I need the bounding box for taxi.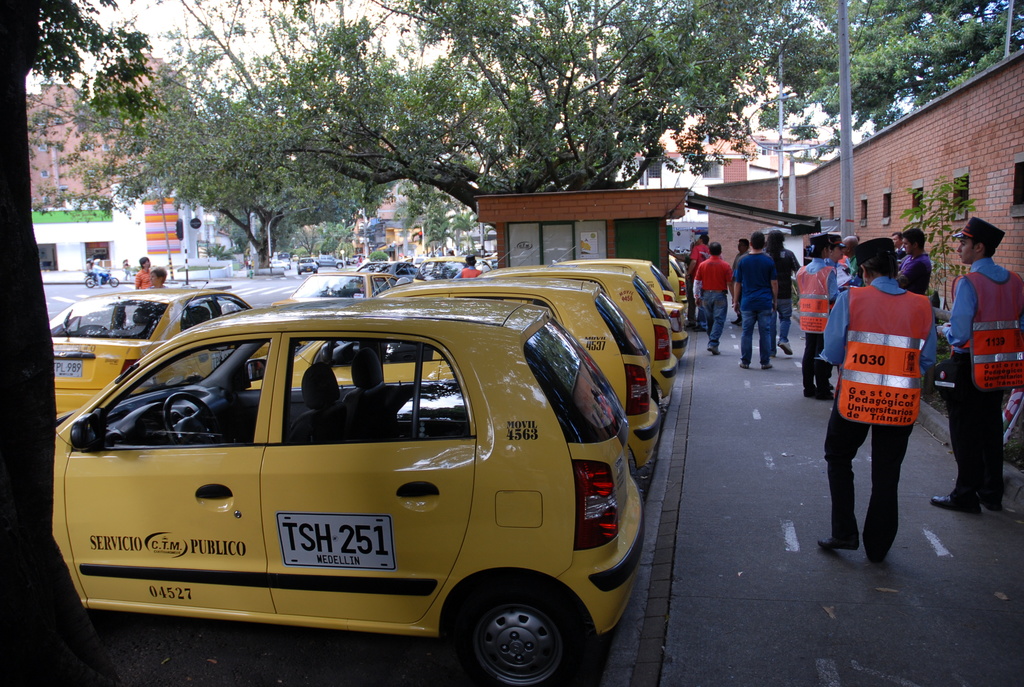
Here it is: bbox=(51, 287, 250, 418).
